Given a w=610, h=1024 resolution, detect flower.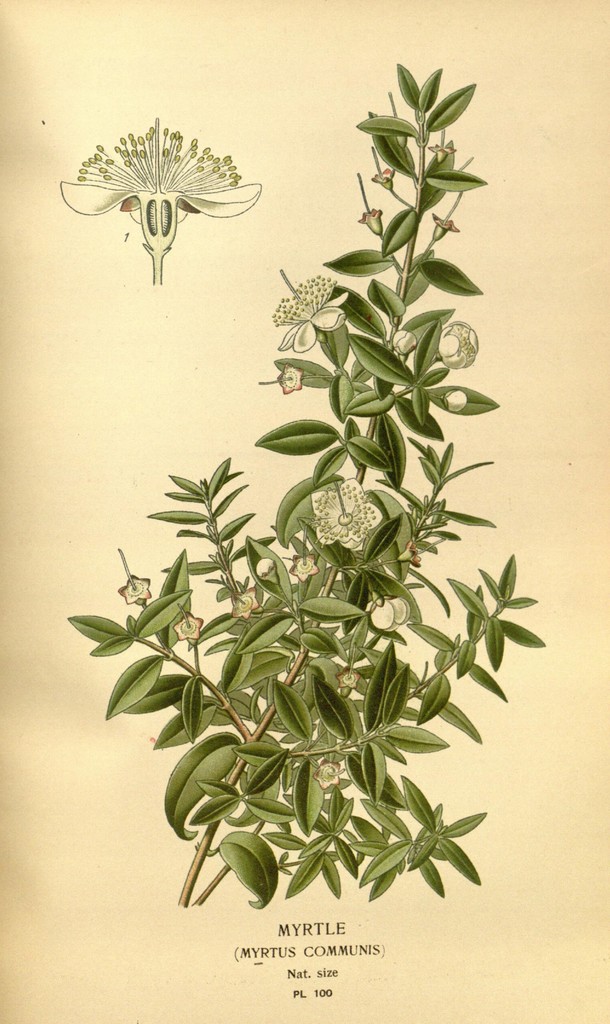
[305, 477, 389, 550].
